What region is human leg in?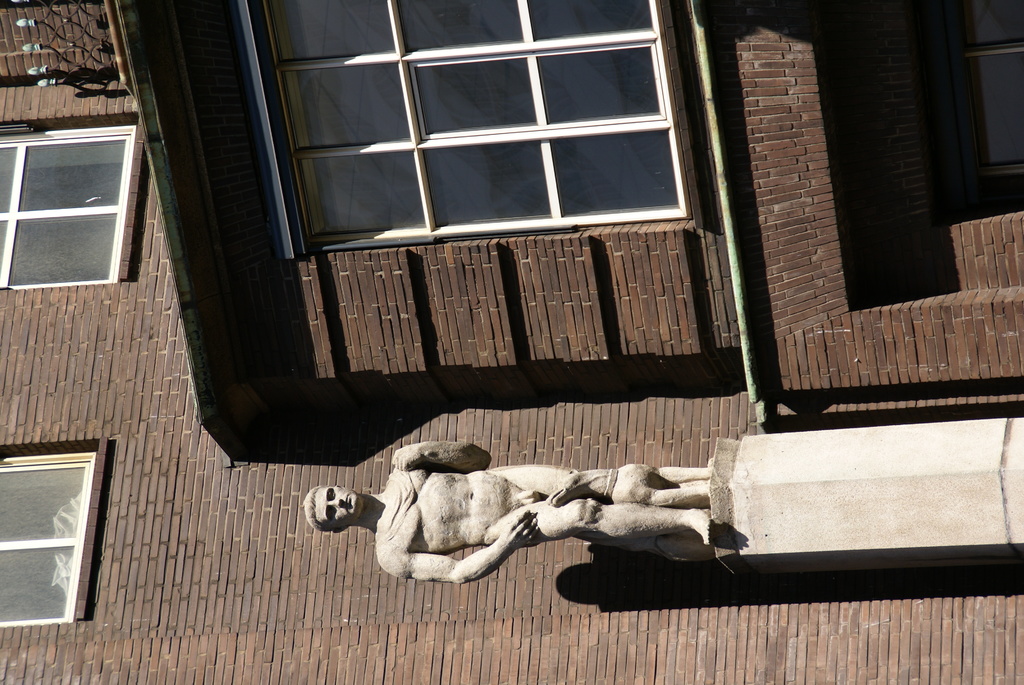
left=474, top=459, right=707, bottom=496.
